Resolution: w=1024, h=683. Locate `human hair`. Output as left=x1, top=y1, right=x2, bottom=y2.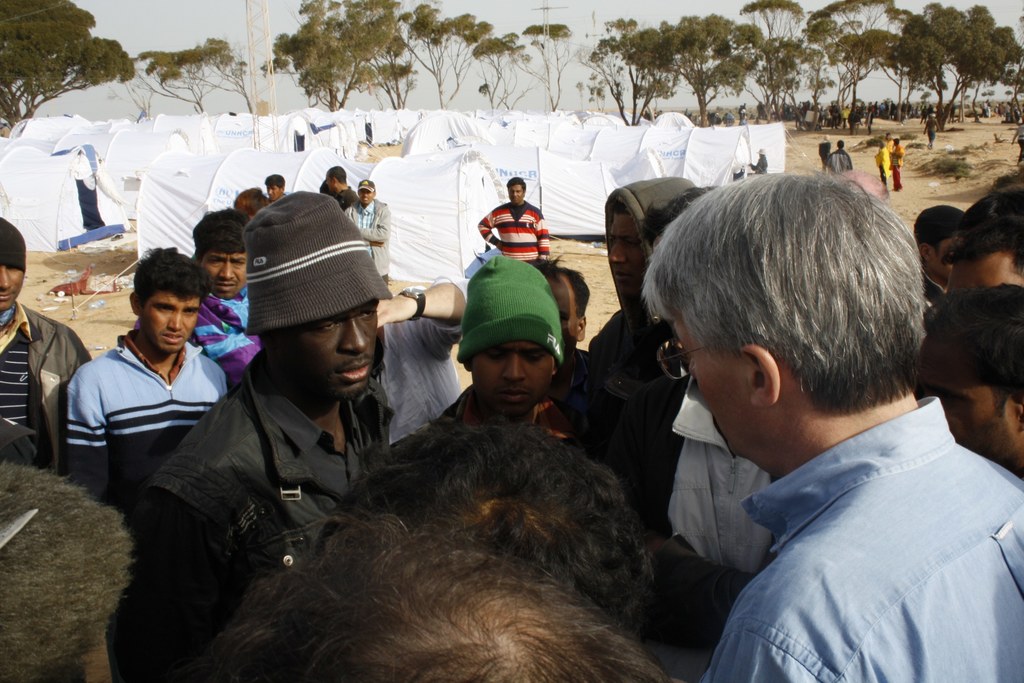
left=190, top=206, right=248, bottom=262.
